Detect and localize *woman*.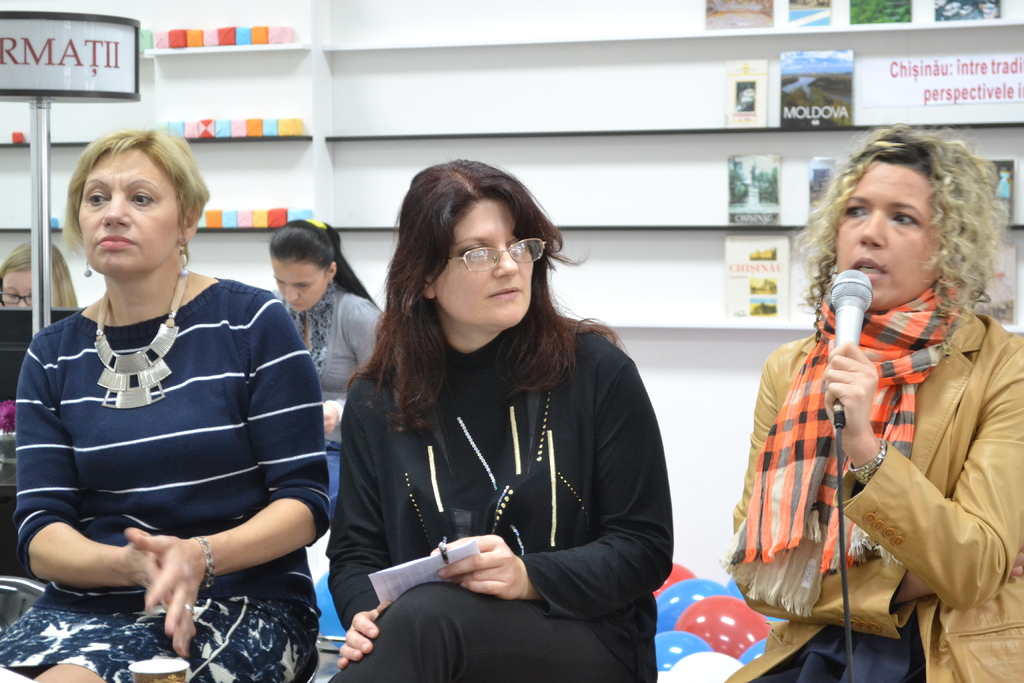
Localized at (x1=263, y1=215, x2=378, y2=526).
